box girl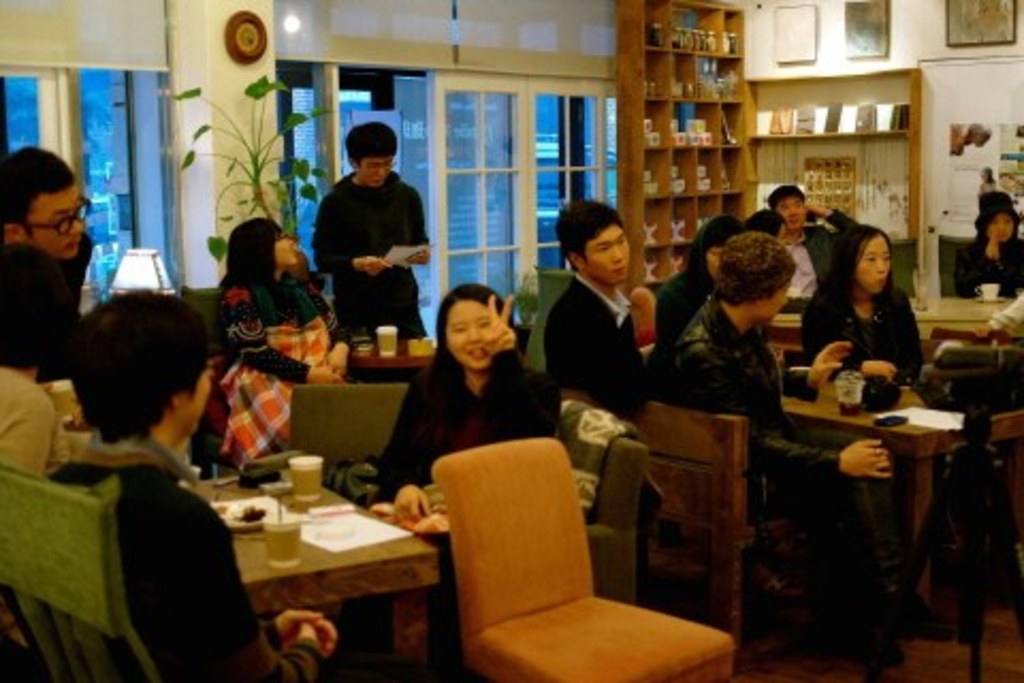
<region>804, 224, 937, 606</region>
